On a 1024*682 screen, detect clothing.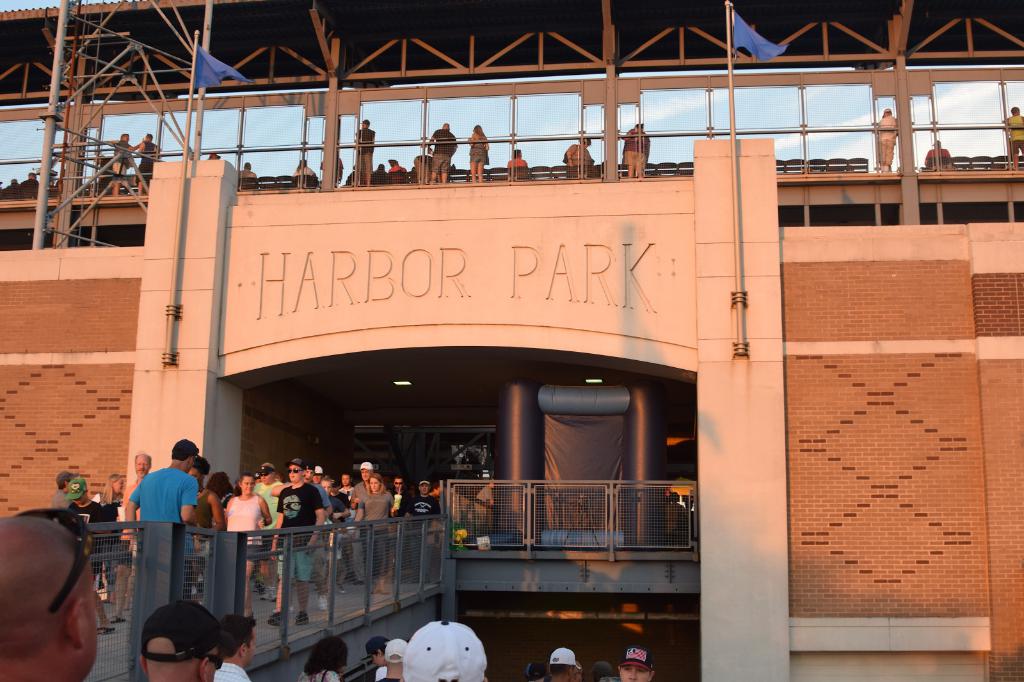
bbox=[216, 658, 251, 681].
